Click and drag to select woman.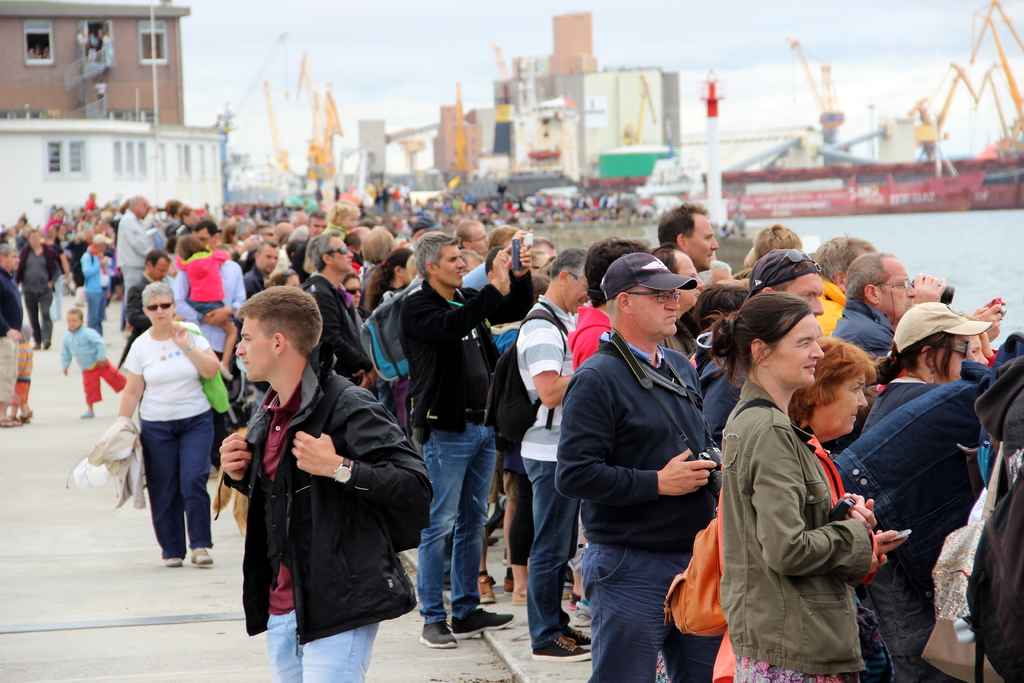
Selection: (106,277,222,583).
